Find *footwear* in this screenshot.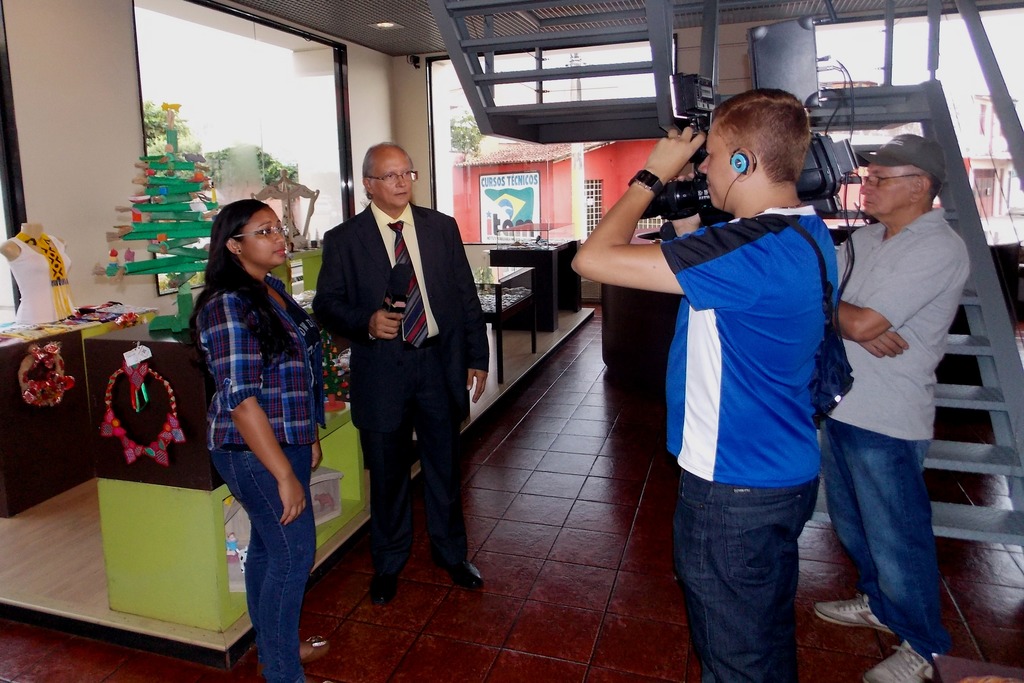
The bounding box for *footwear* is region(811, 595, 894, 641).
